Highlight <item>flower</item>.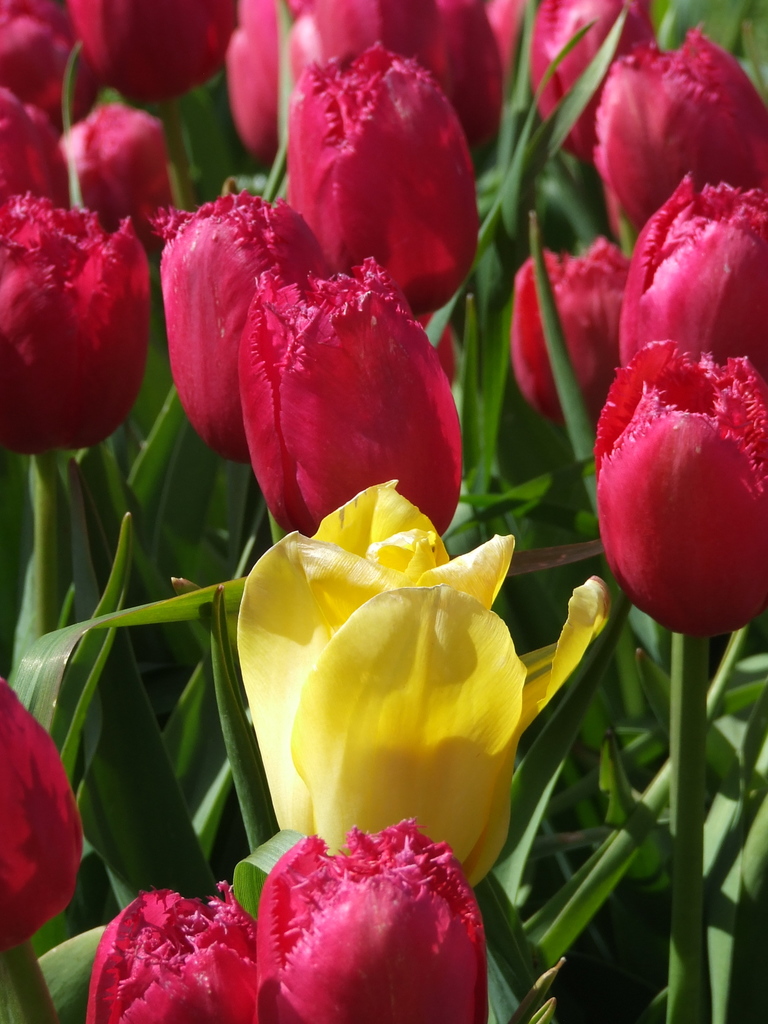
Highlighted region: <bbox>65, 99, 170, 237</bbox>.
